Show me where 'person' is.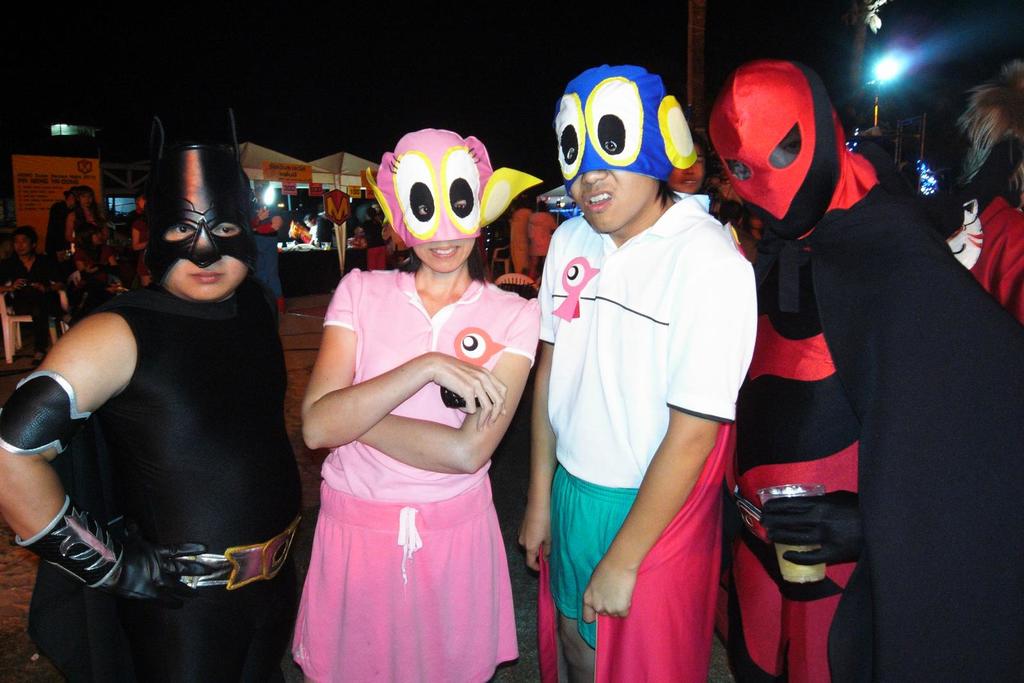
'person' is at (712, 53, 975, 673).
